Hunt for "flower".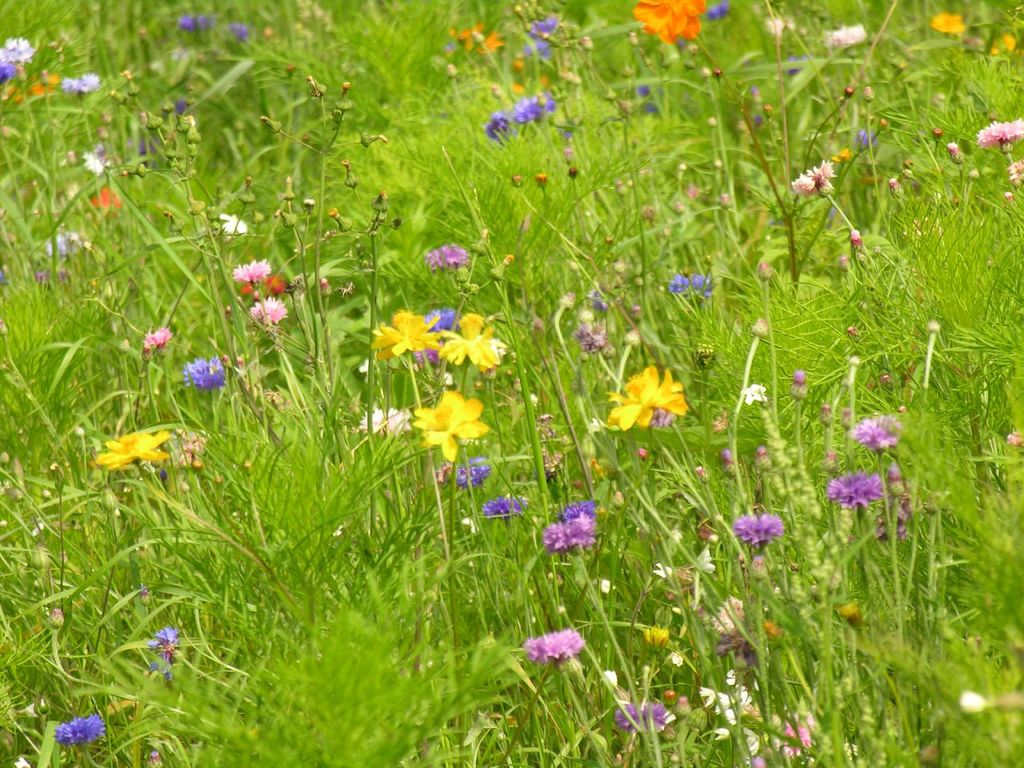
Hunted down at bbox(250, 299, 291, 326).
